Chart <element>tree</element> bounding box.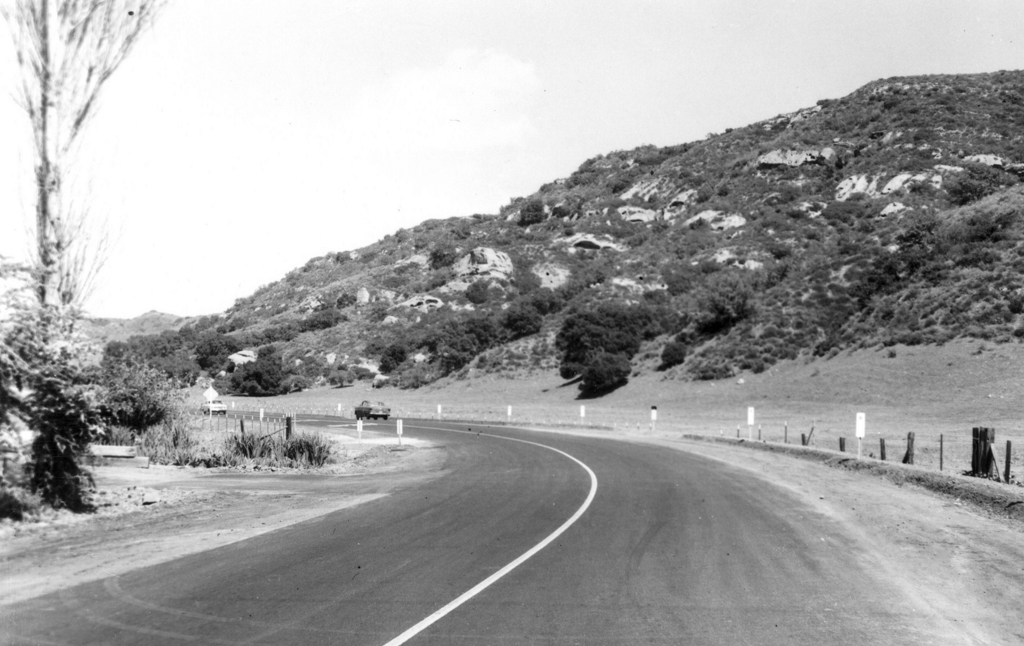
Charted: box(236, 355, 283, 396).
